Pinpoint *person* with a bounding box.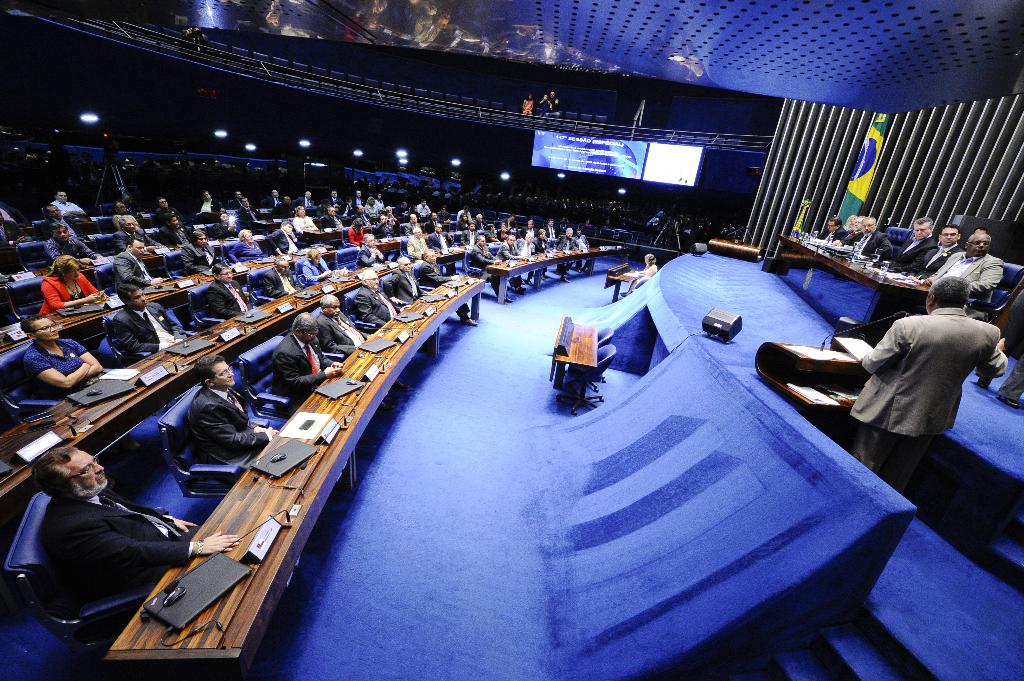
(536,93,550,121).
